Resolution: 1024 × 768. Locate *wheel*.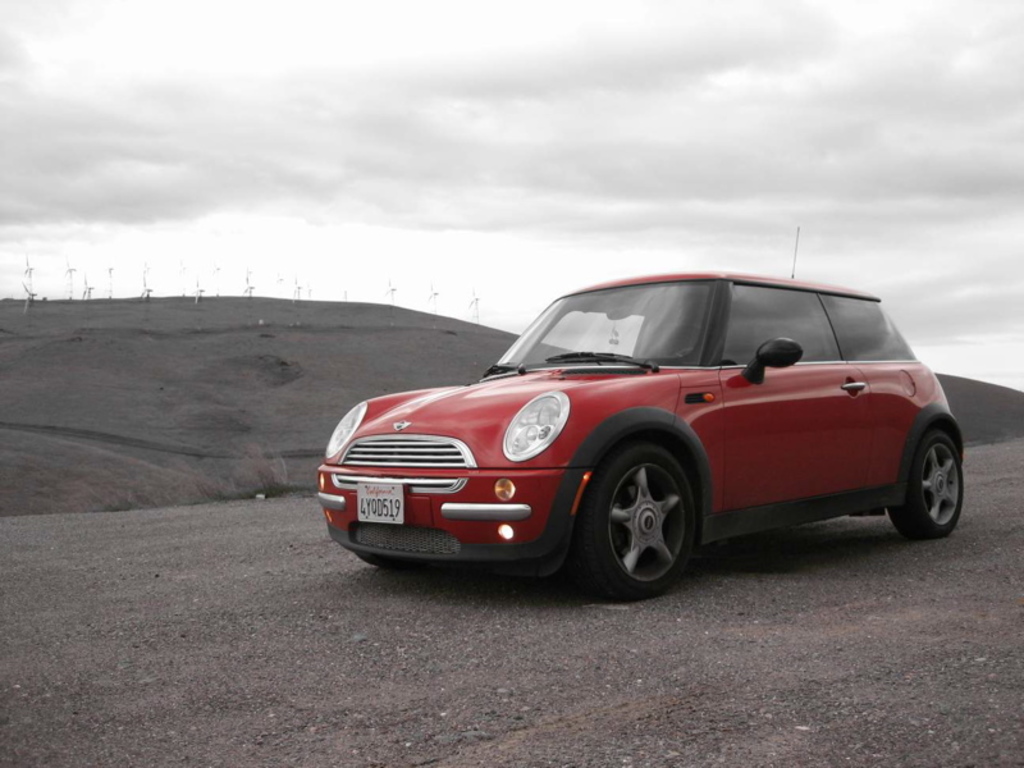
360,554,415,571.
